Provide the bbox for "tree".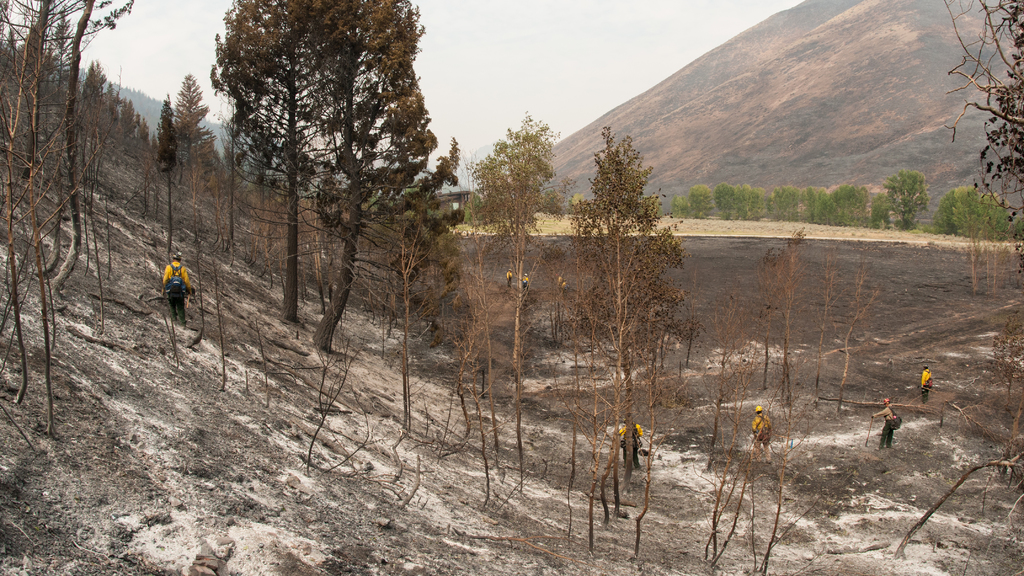
(204, 5, 353, 330).
